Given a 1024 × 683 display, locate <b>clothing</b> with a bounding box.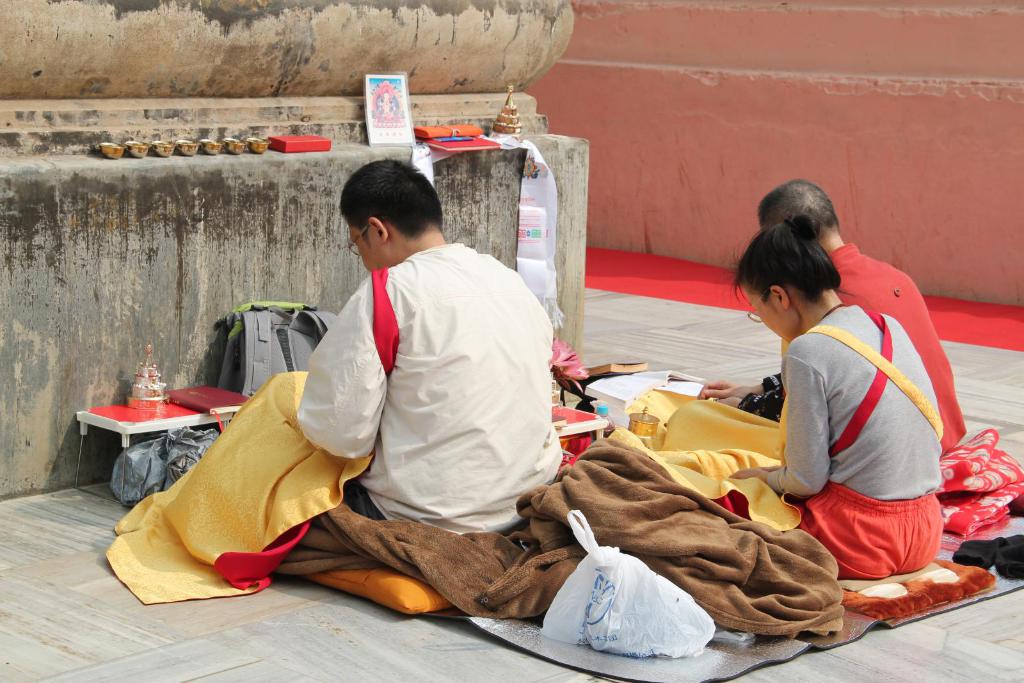
Located: BBox(776, 301, 947, 580).
